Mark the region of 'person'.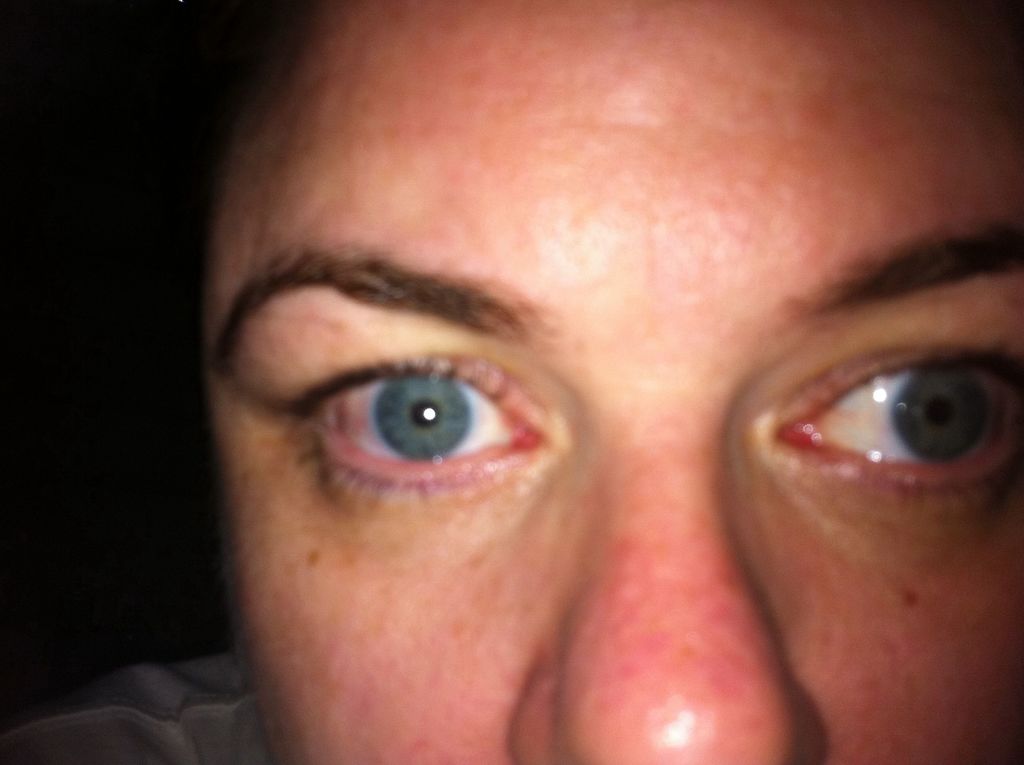
Region: [118,0,1023,764].
